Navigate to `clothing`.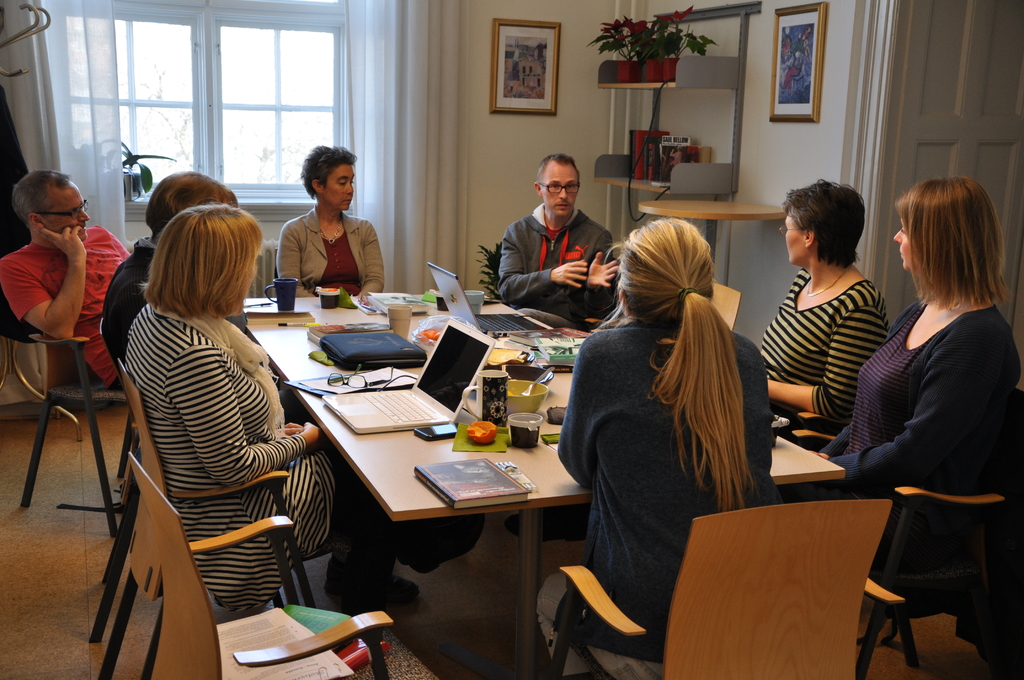
Navigation target: 820, 289, 1023, 585.
